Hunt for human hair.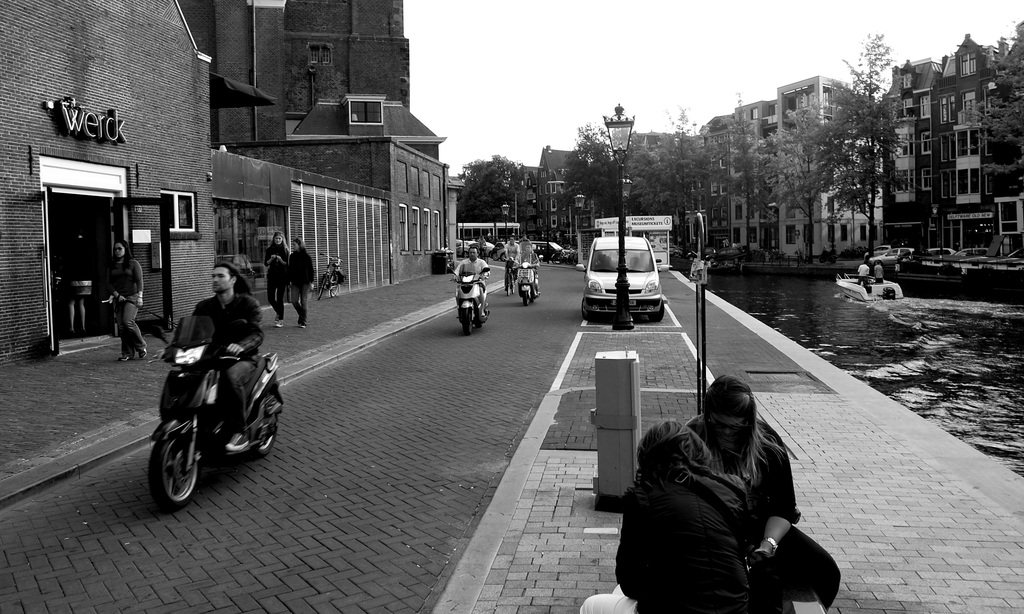
Hunted down at 273 232 290 253.
